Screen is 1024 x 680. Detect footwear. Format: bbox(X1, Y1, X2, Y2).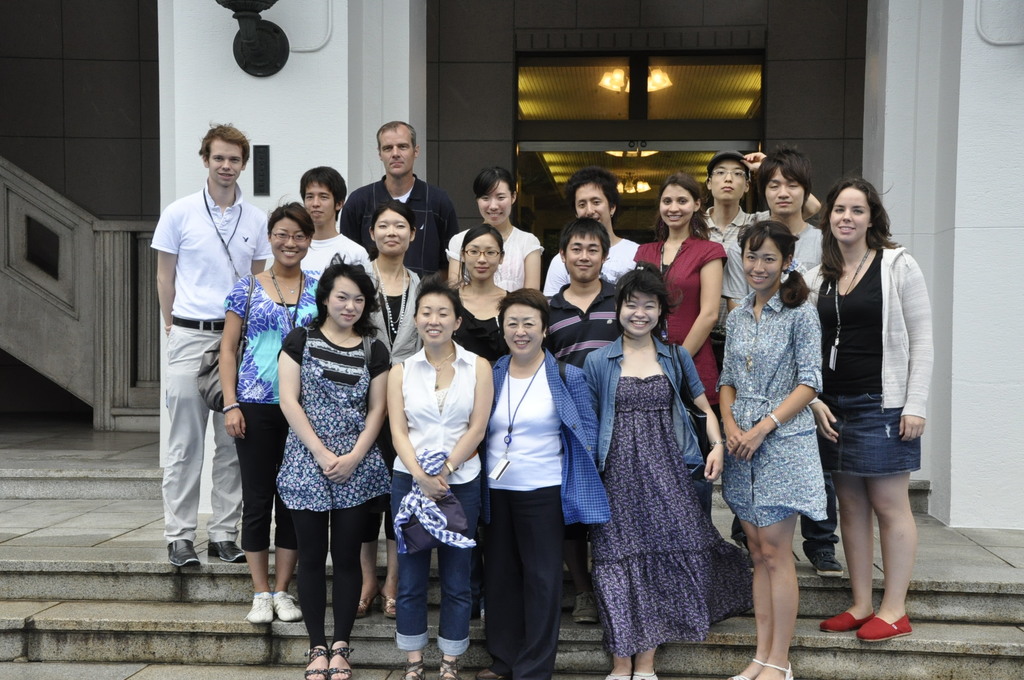
bbox(630, 667, 659, 679).
